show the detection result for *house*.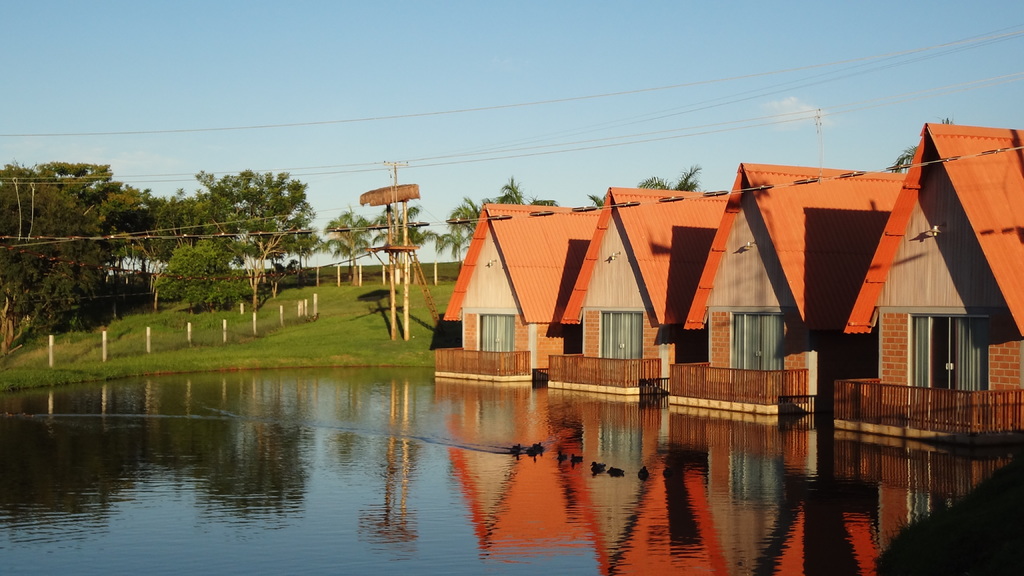
x1=841 y1=125 x2=1023 y2=414.
